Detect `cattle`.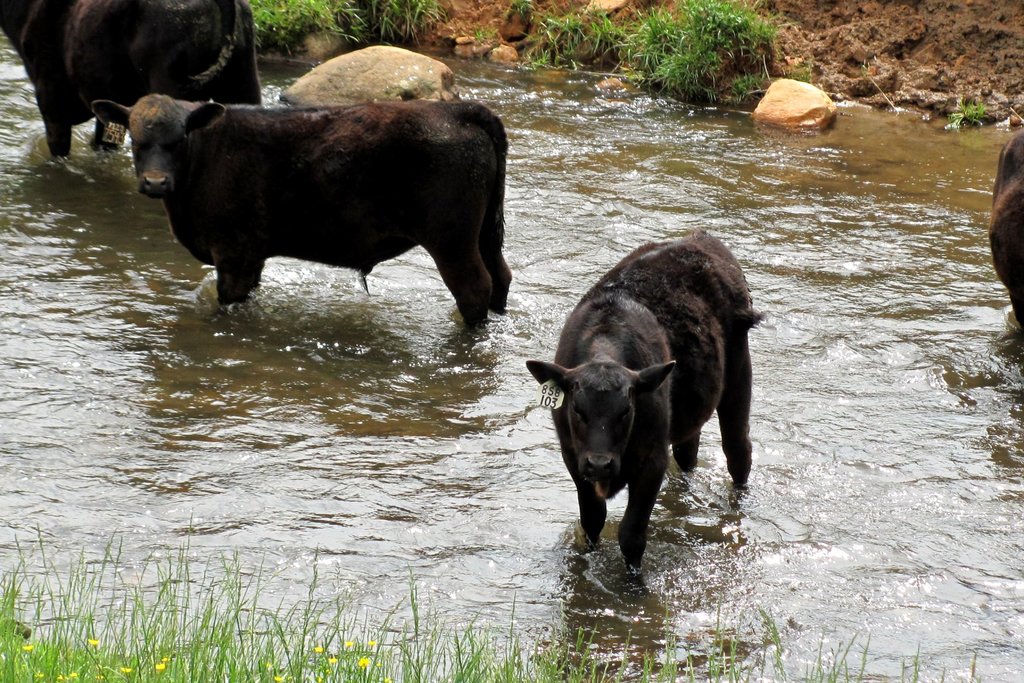
Detected at 0, 0, 268, 161.
